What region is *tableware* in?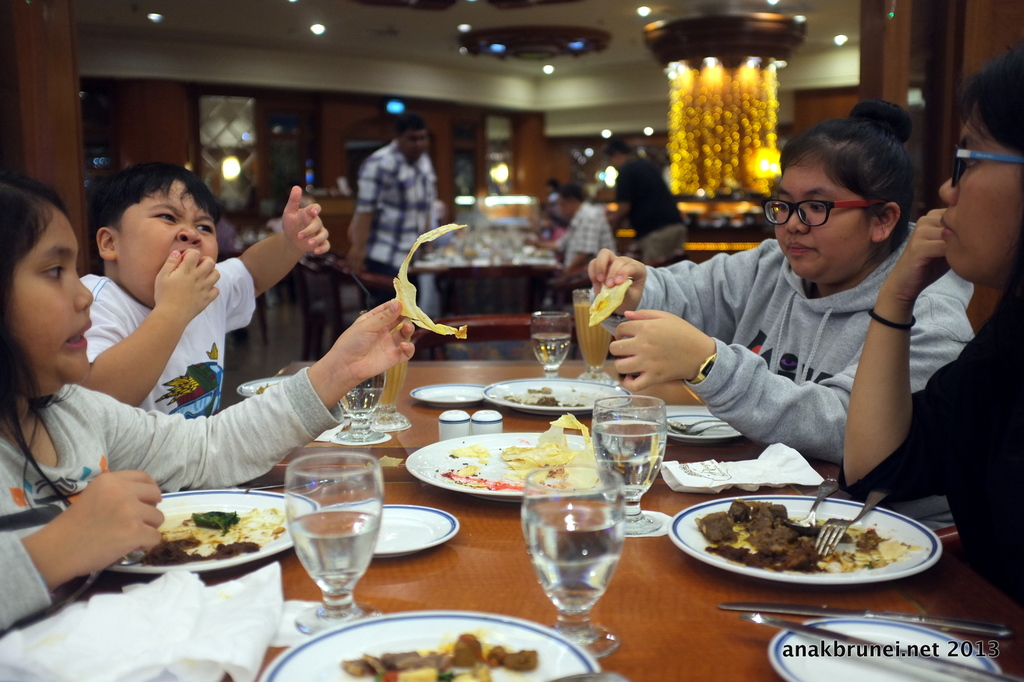
[403,432,602,499].
